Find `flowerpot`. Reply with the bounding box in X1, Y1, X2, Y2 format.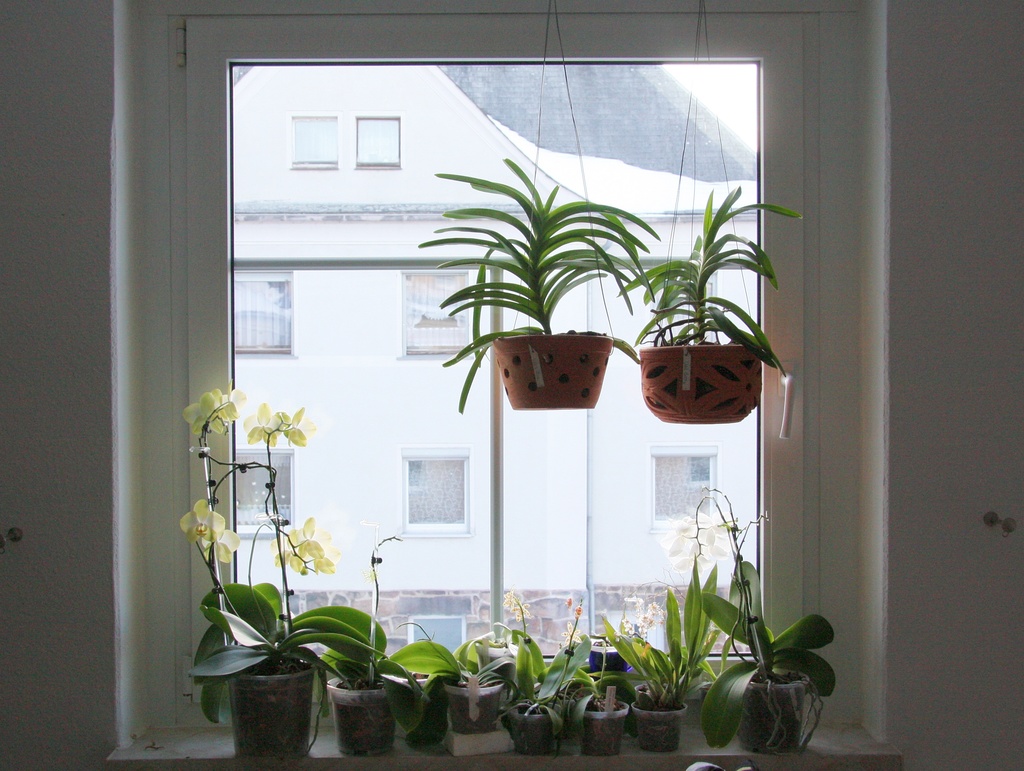
325, 672, 399, 759.
